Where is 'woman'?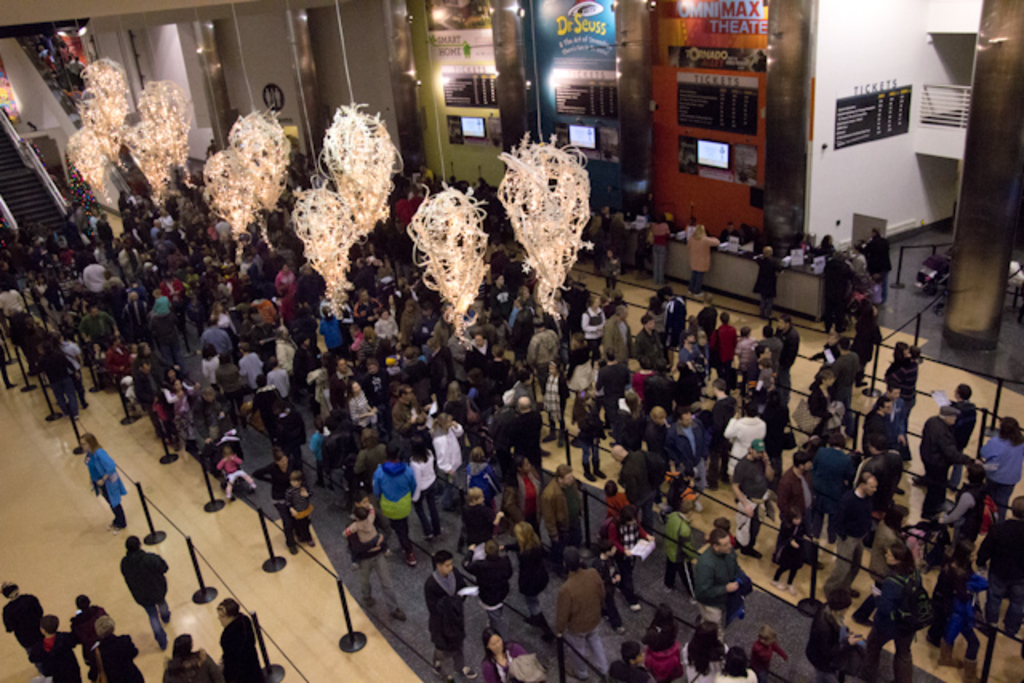
region(253, 446, 296, 555).
